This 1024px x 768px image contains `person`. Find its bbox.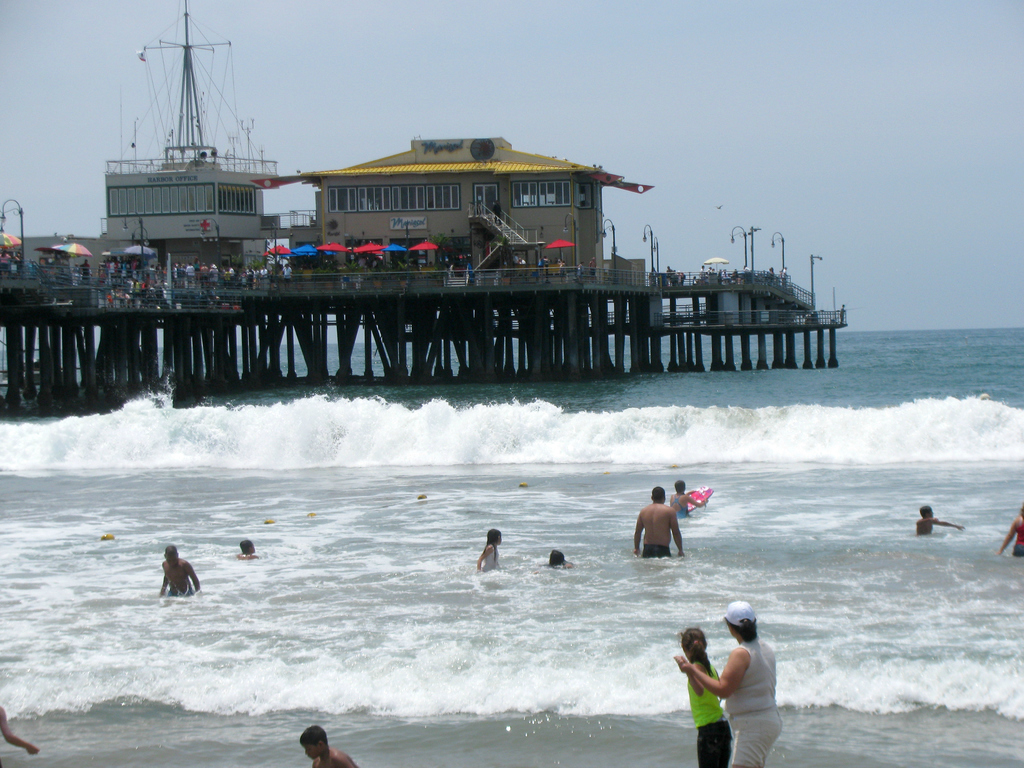
[left=678, top=625, right=732, bottom=767].
